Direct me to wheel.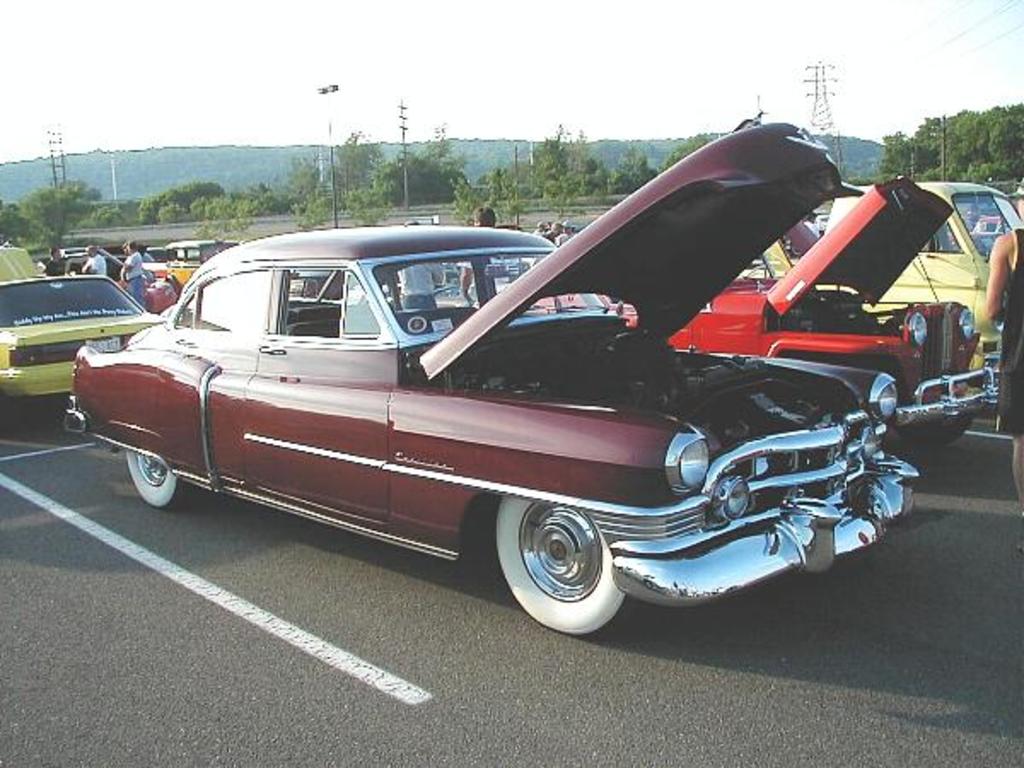
Direction: [left=893, top=408, right=975, bottom=449].
